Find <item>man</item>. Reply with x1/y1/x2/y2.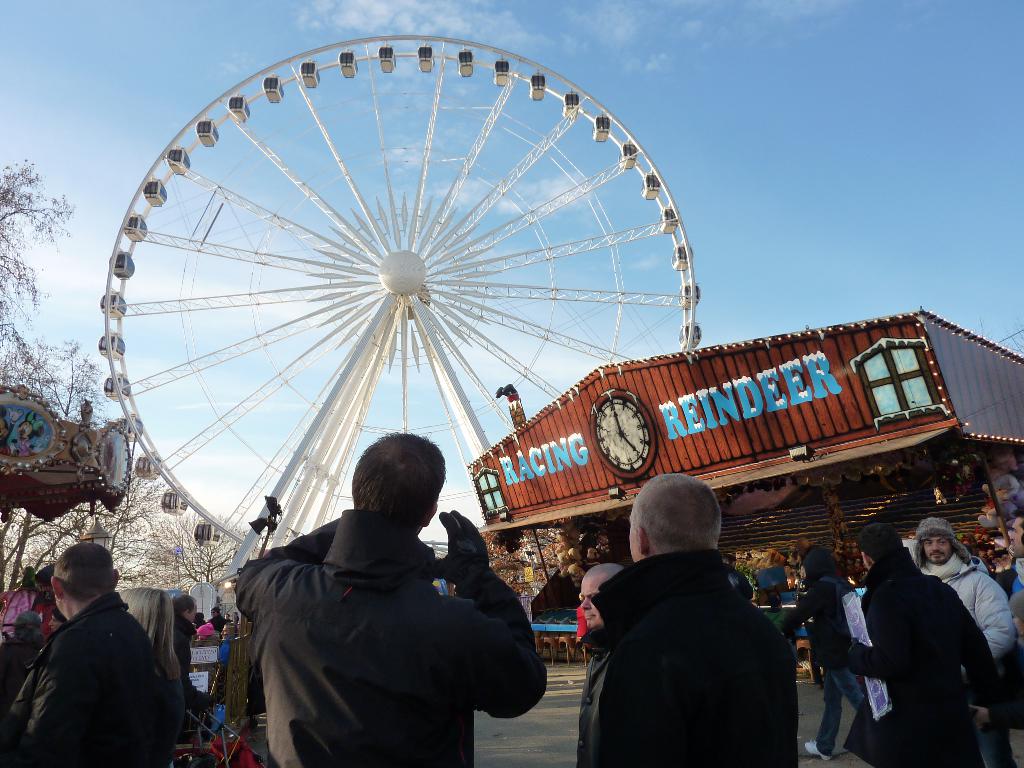
568/562/630/767.
